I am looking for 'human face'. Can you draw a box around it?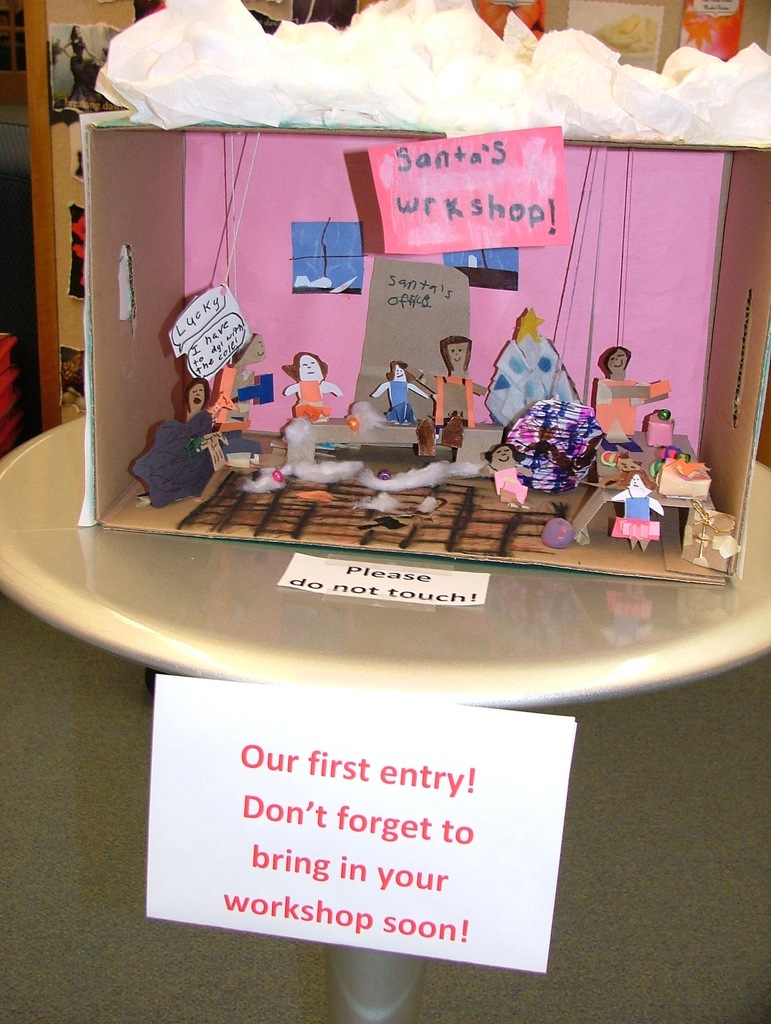
Sure, the bounding box is [247, 335, 266, 364].
